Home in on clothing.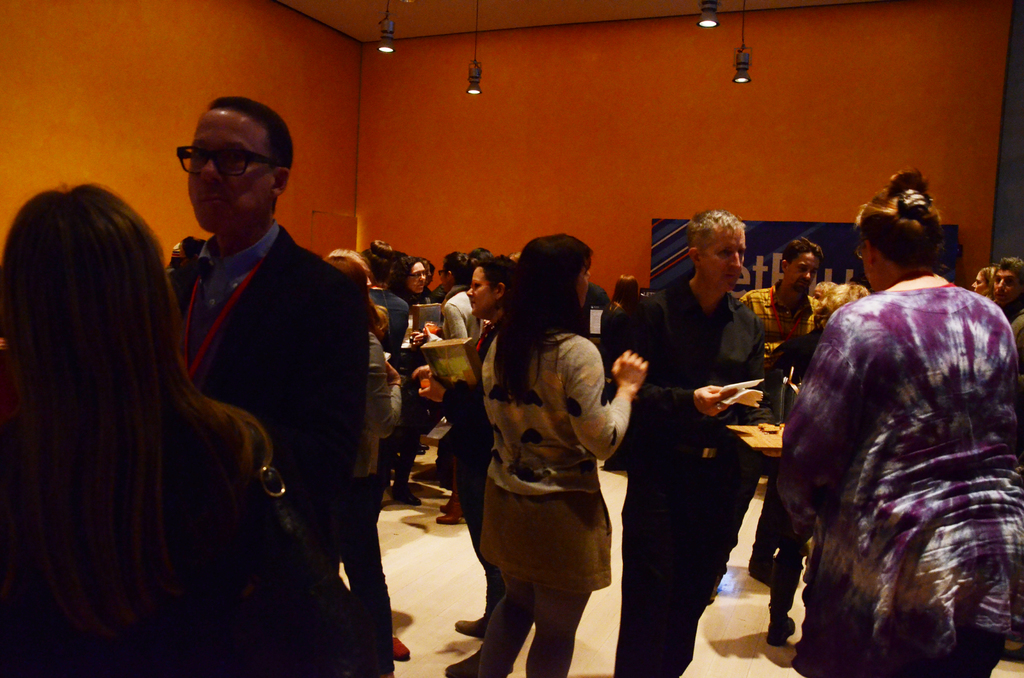
Homed in at (436, 281, 476, 490).
